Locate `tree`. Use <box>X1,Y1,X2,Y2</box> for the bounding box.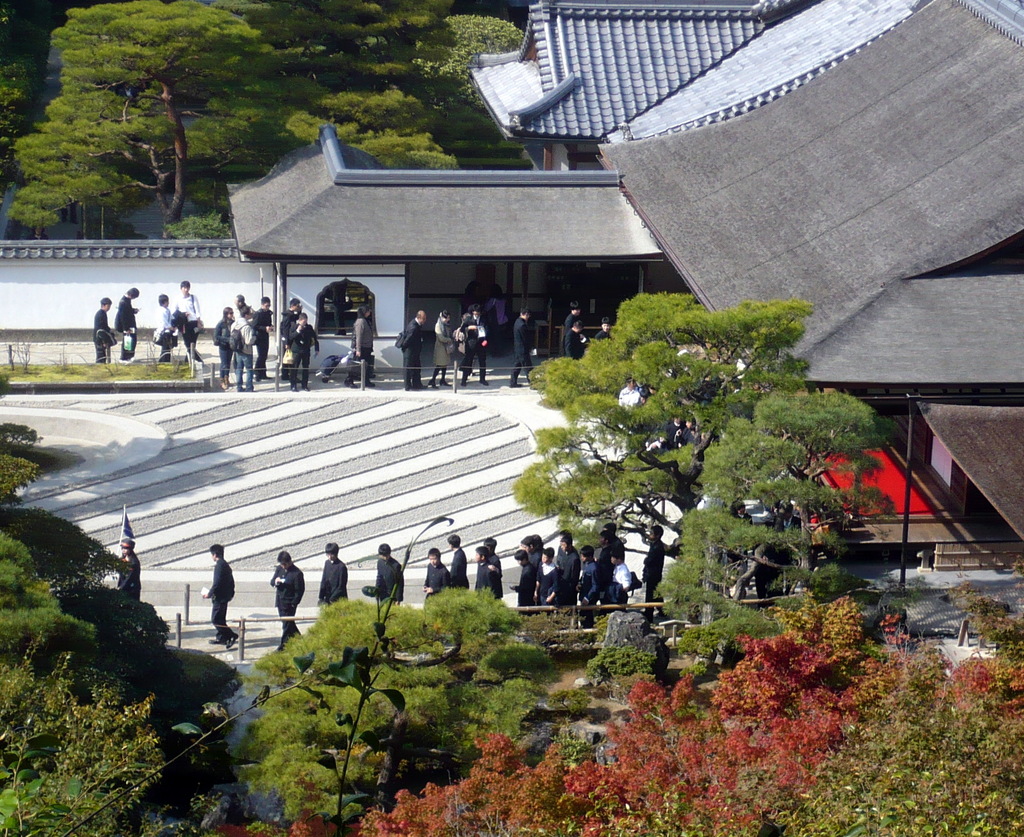
<box>260,580,567,836</box>.
